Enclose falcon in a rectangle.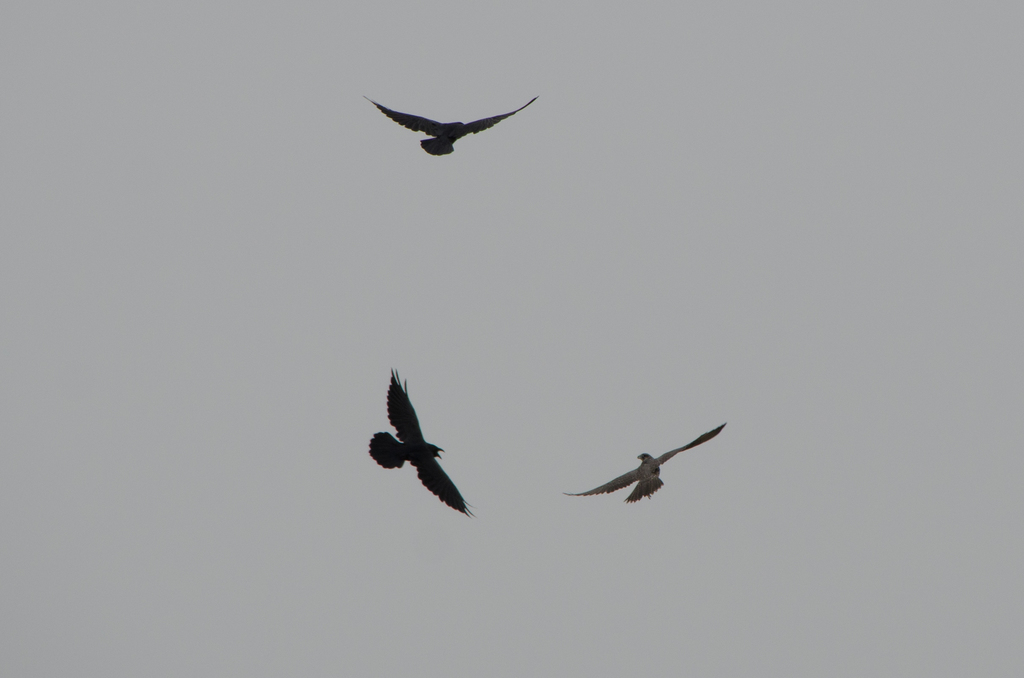
rect(555, 423, 725, 513).
